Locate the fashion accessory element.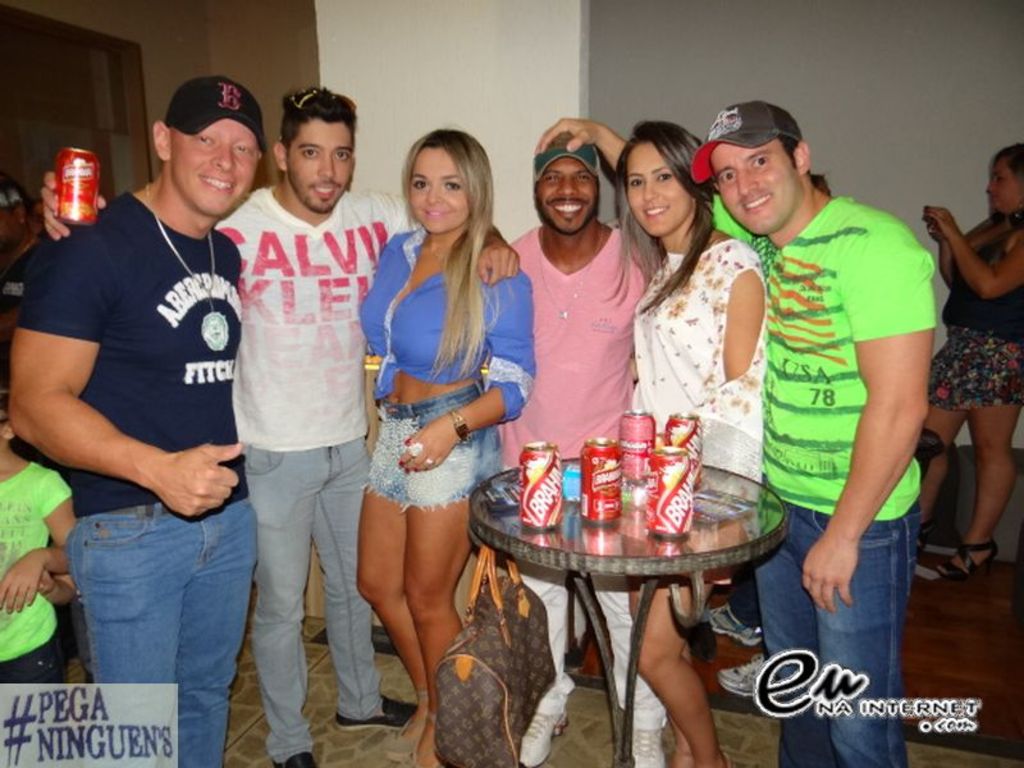
Element bbox: <box>403,440,425,460</box>.
